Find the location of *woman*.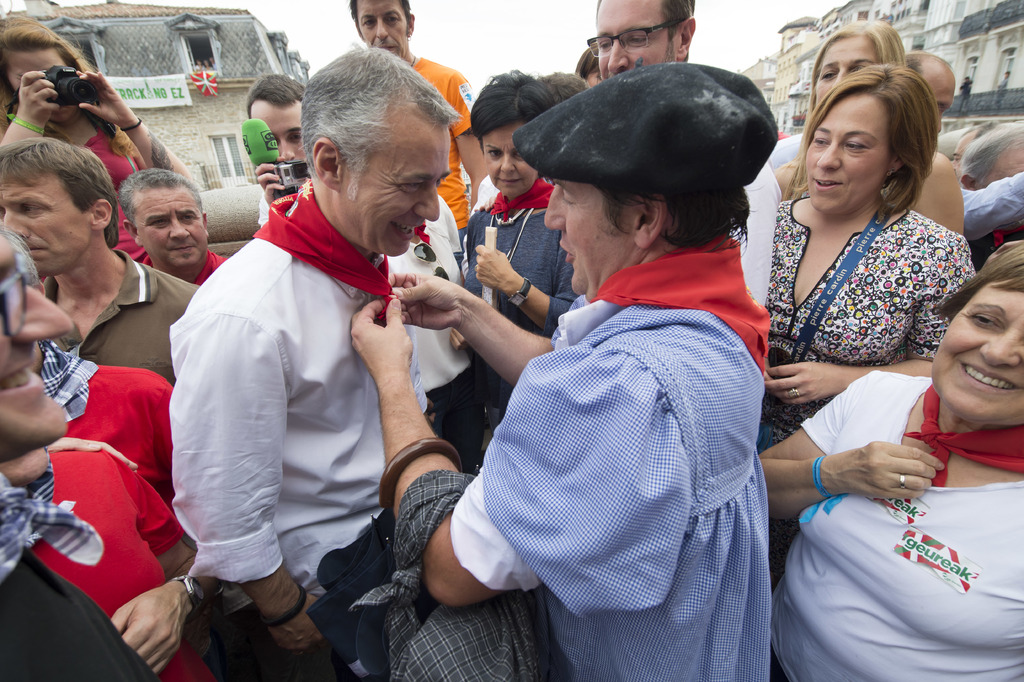
Location: rect(766, 19, 971, 235).
